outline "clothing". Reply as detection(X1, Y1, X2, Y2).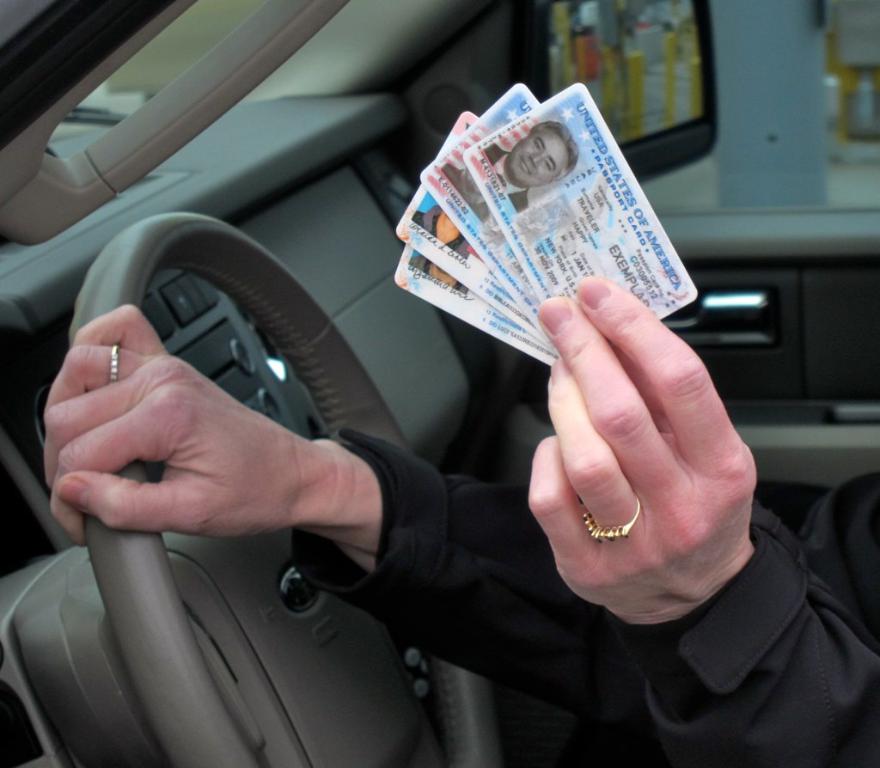
detection(486, 141, 530, 216).
